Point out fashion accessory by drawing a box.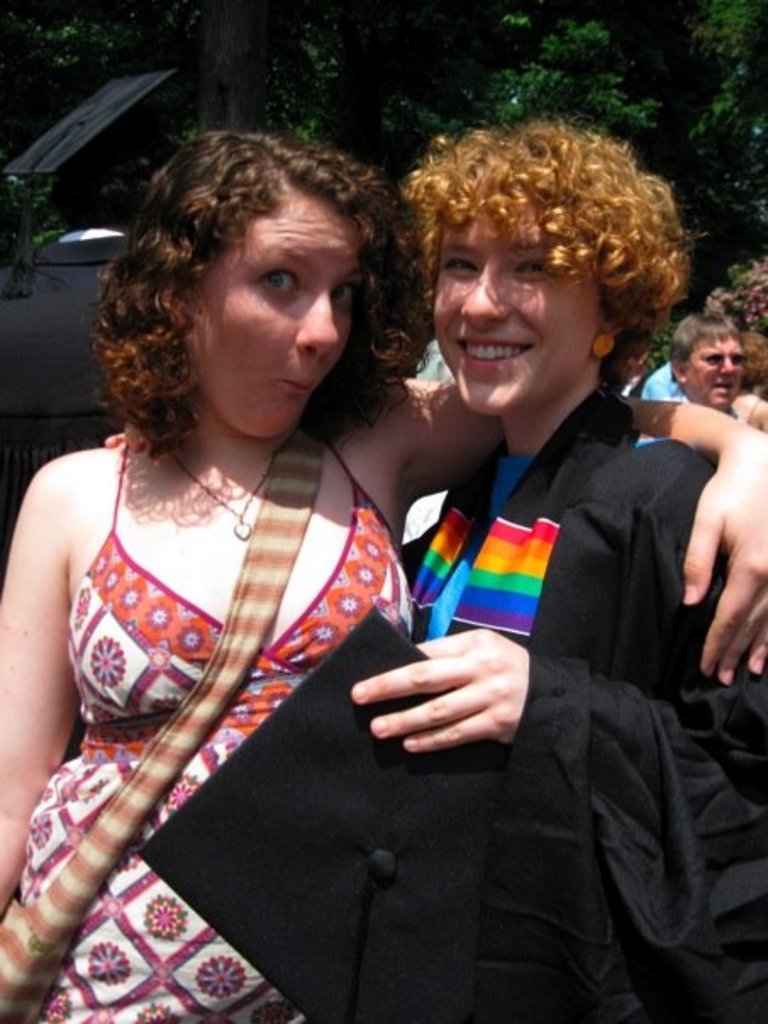
bbox=[593, 337, 614, 358].
